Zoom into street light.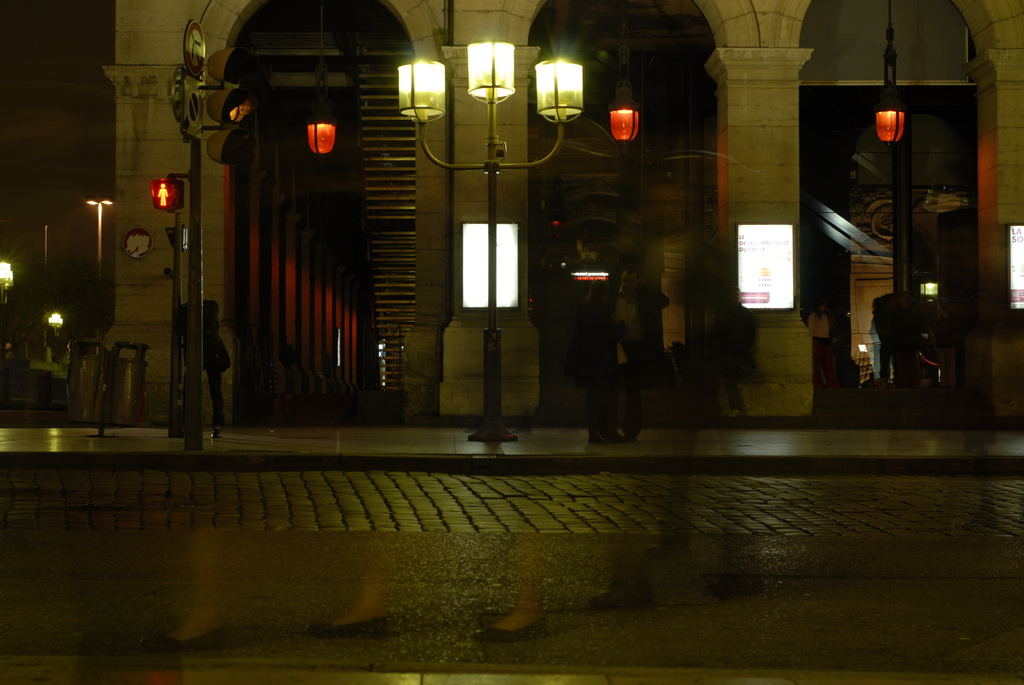
Zoom target: crop(399, 41, 585, 442).
